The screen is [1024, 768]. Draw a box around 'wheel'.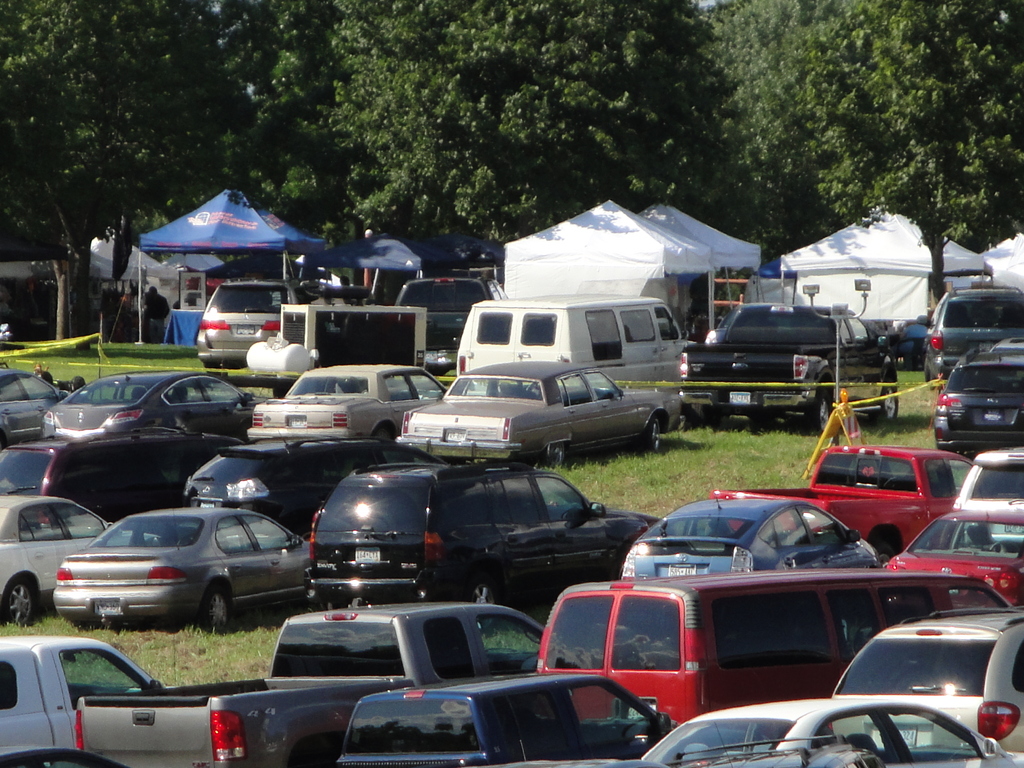
pyautogui.locateOnScreen(547, 442, 564, 470).
